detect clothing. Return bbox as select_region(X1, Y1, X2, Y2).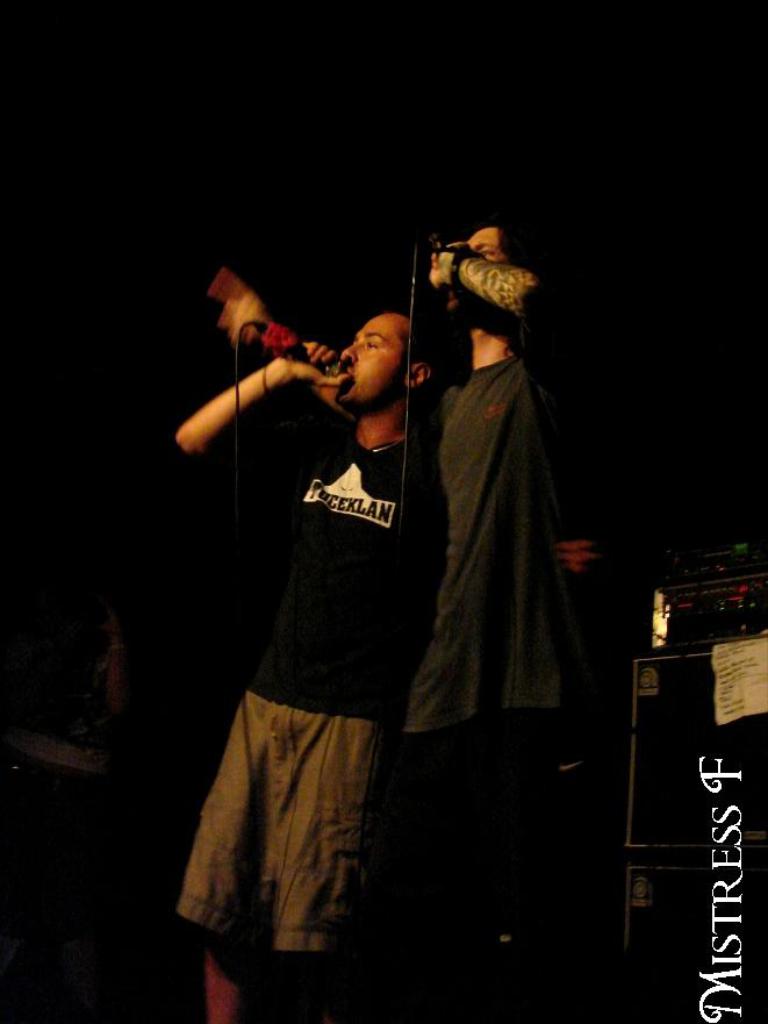
select_region(409, 344, 569, 1023).
